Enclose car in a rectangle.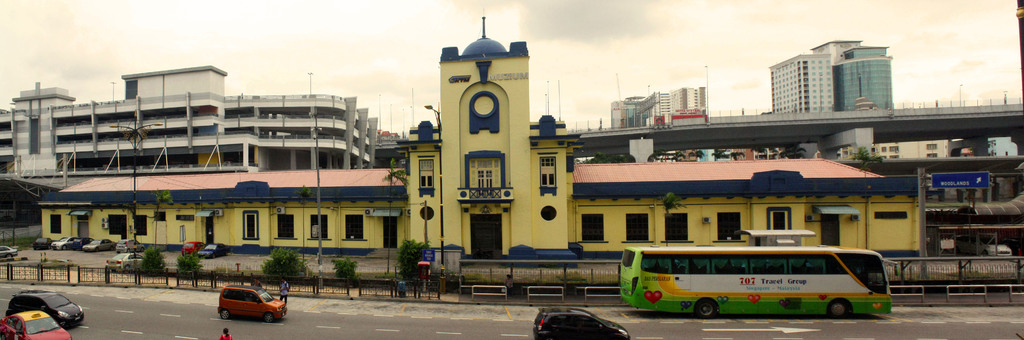
bbox=[216, 283, 288, 325].
